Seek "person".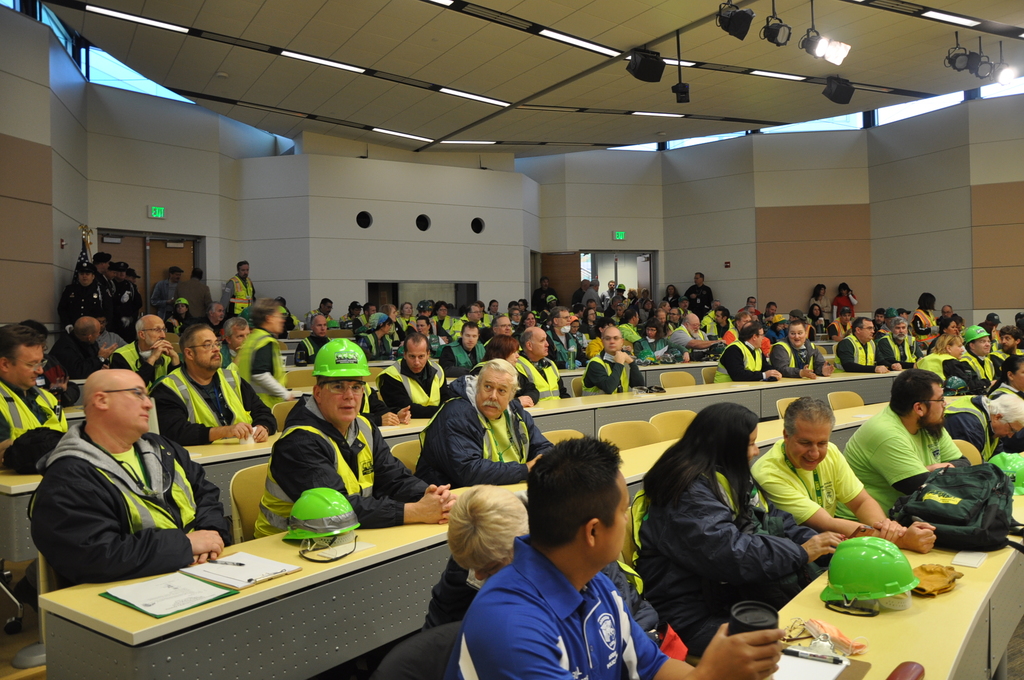
bbox=(593, 301, 605, 314).
